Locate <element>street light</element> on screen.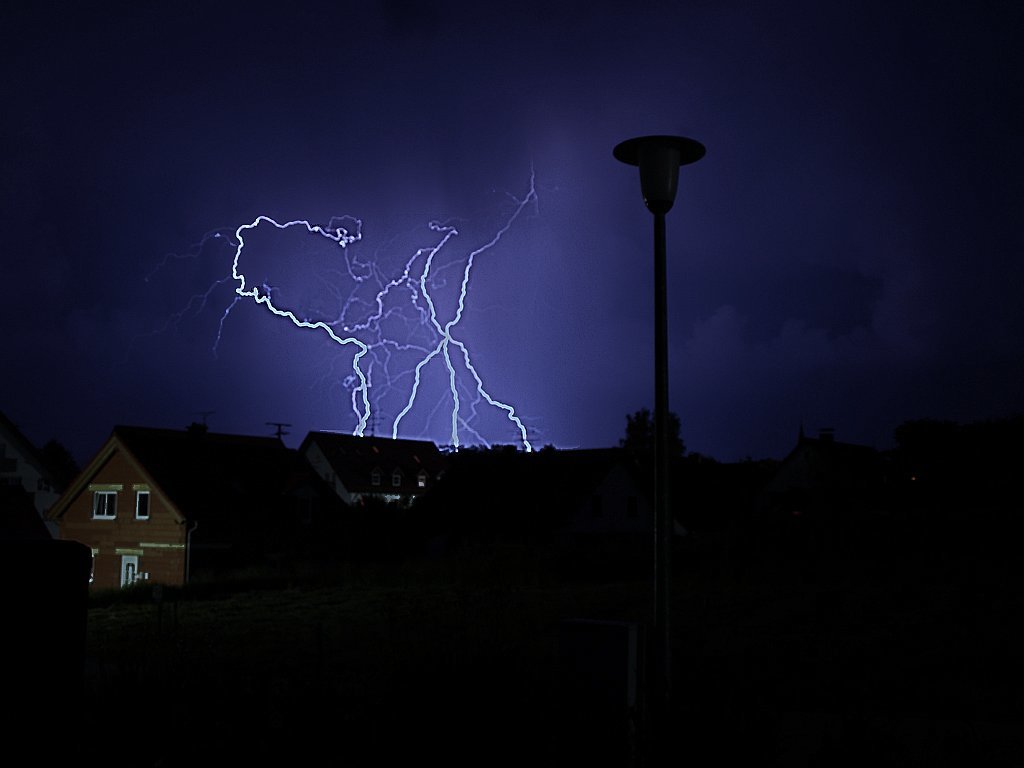
On screen at [616,137,727,467].
